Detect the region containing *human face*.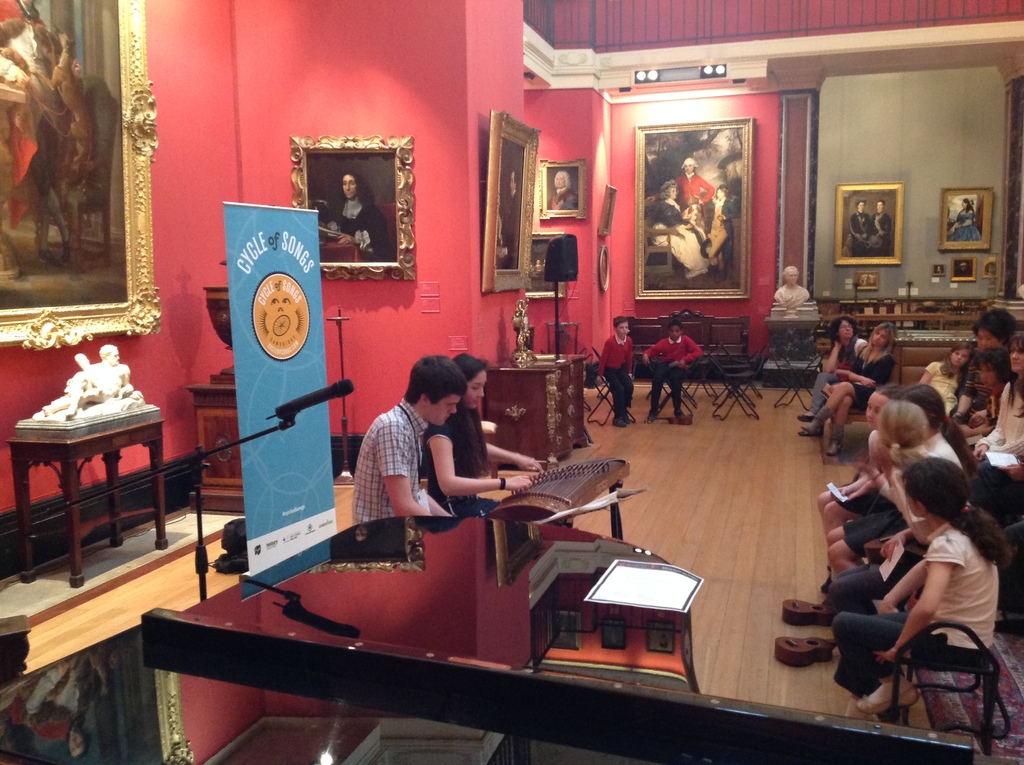
[950,348,968,364].
